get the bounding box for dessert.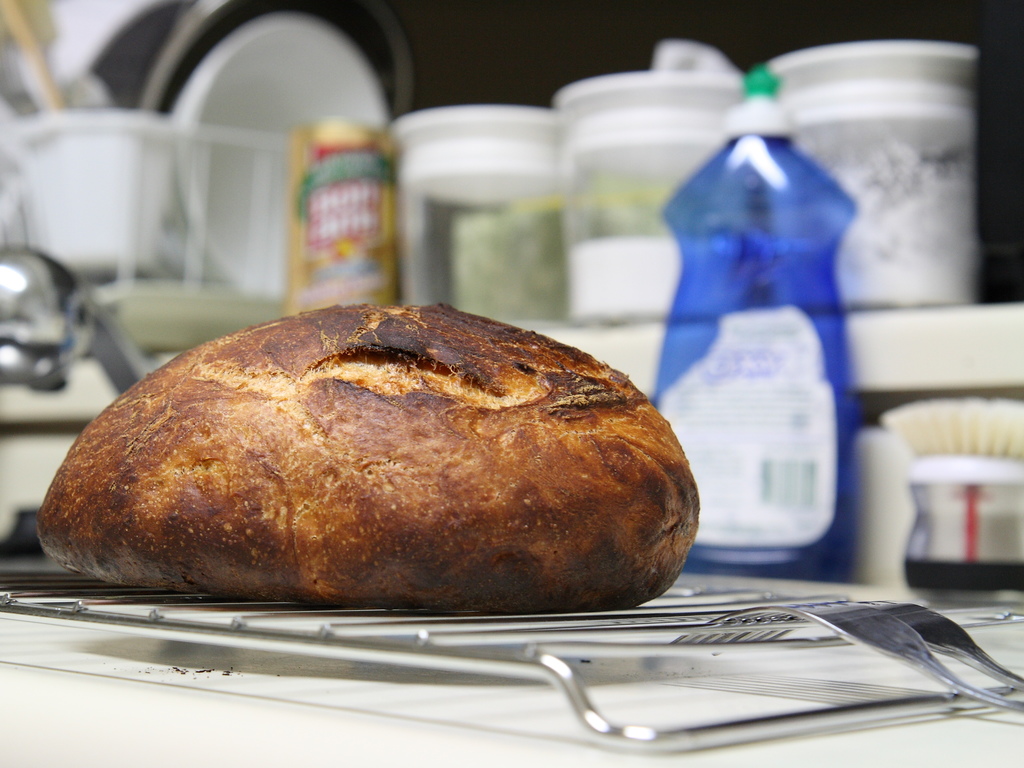
[44,298,712,613].
